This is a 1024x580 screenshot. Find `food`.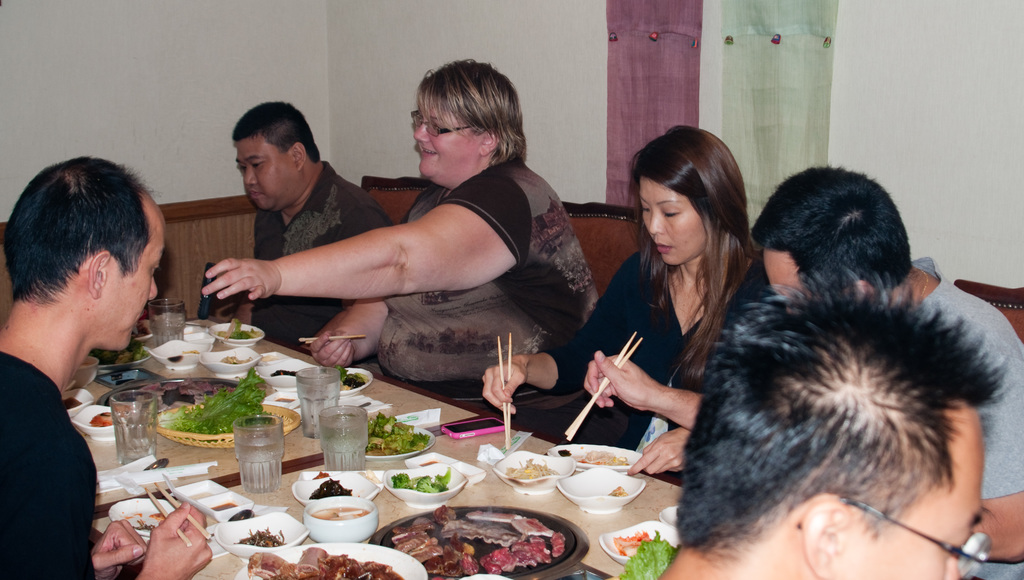
Bounding box: {"left": 214, "top": 353, "right": 253, "bottom": 365}.
